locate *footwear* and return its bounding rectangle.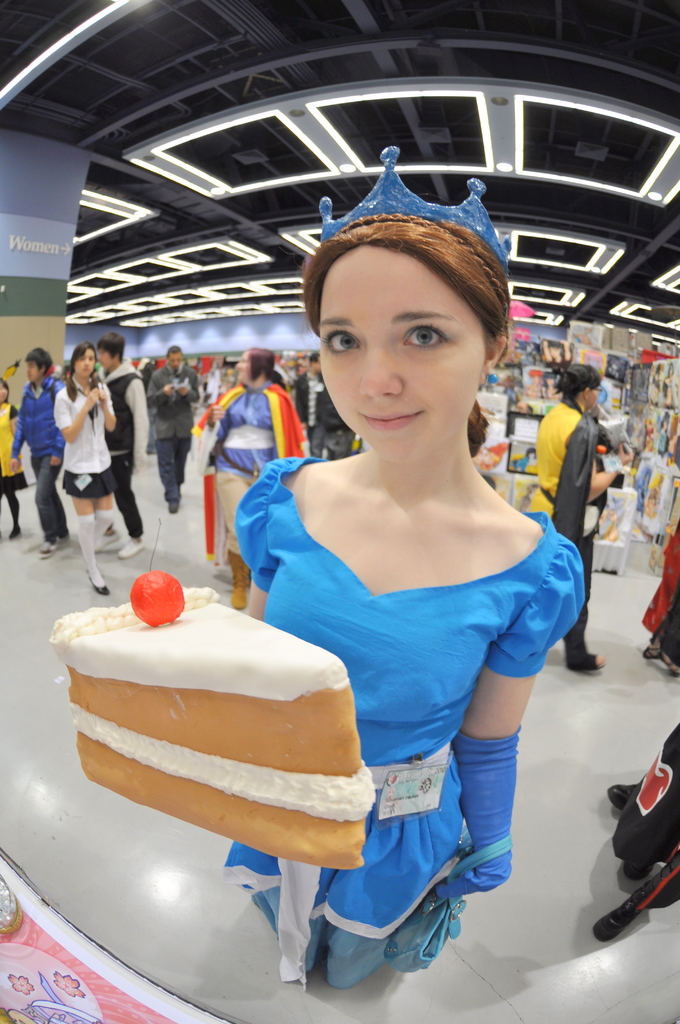
l=32, t=536, r=54, b=551.
